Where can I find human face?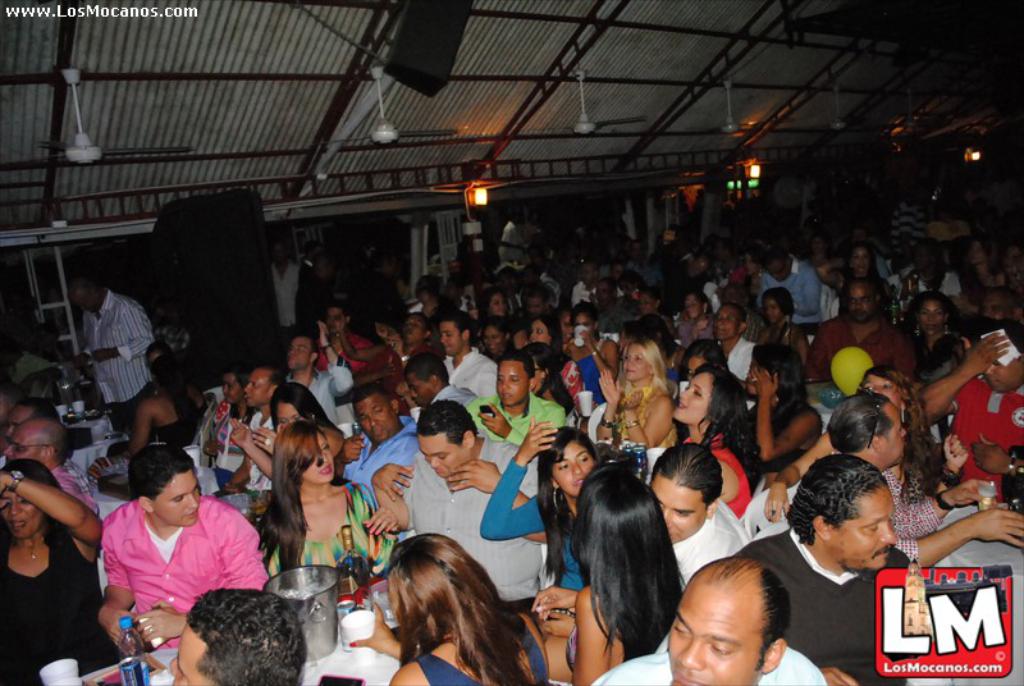
You can find it at x1=407, y1=370, x2=433, y2=399.
